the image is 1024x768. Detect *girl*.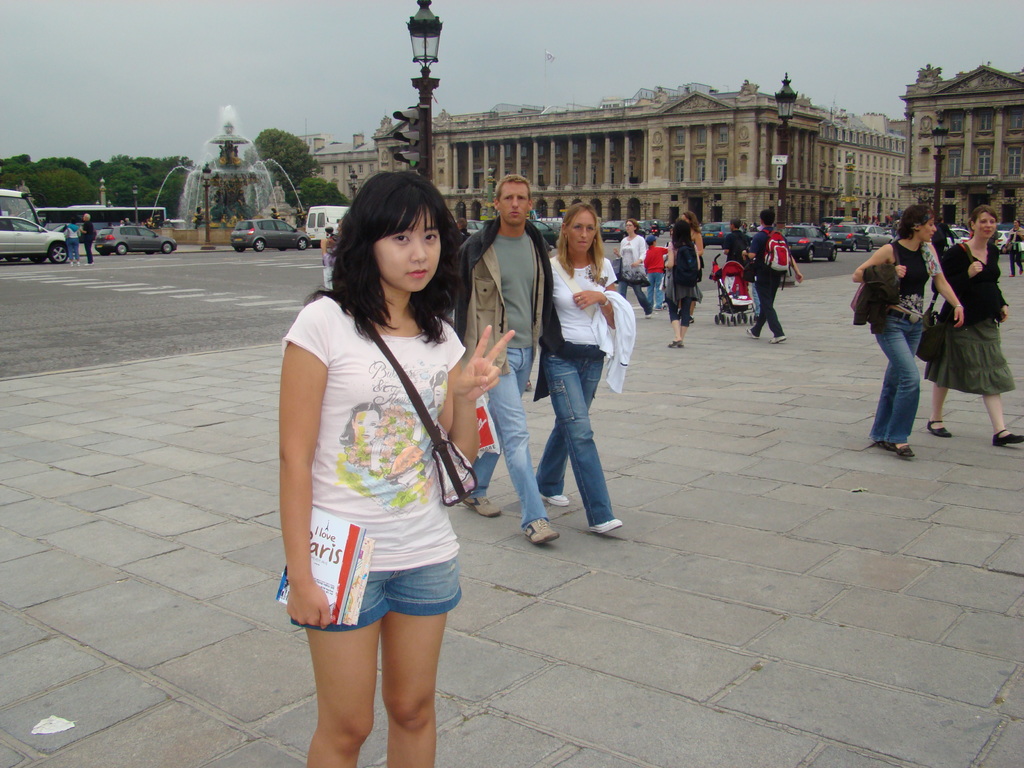
Detection: locate(853, 206, 962, 460).
